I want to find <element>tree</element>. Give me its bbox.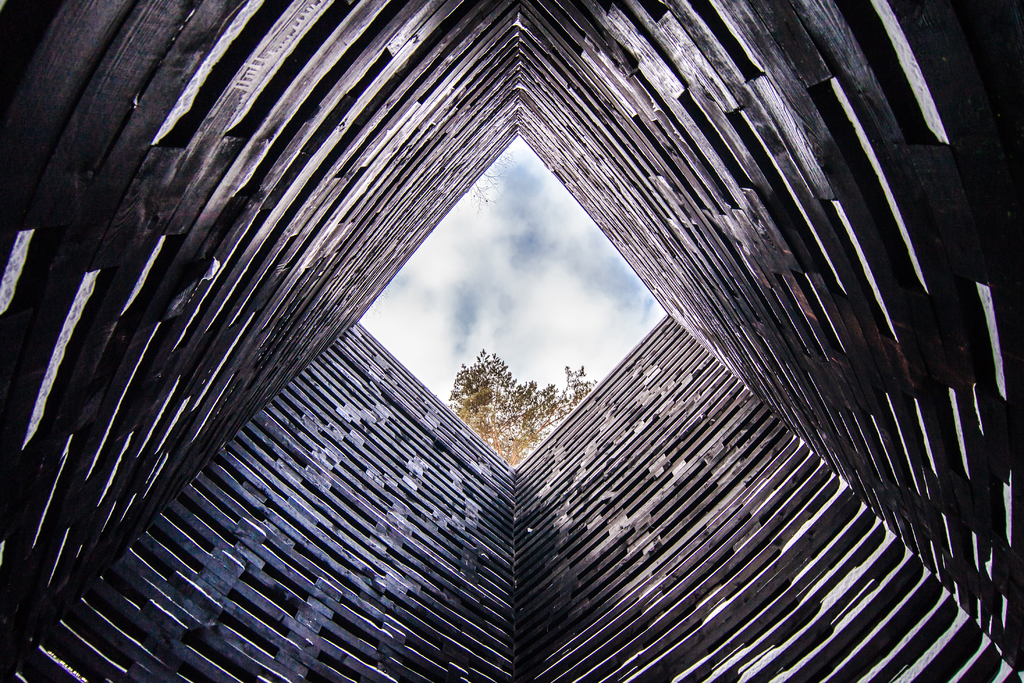
detection(444, 354, 609, 462).
